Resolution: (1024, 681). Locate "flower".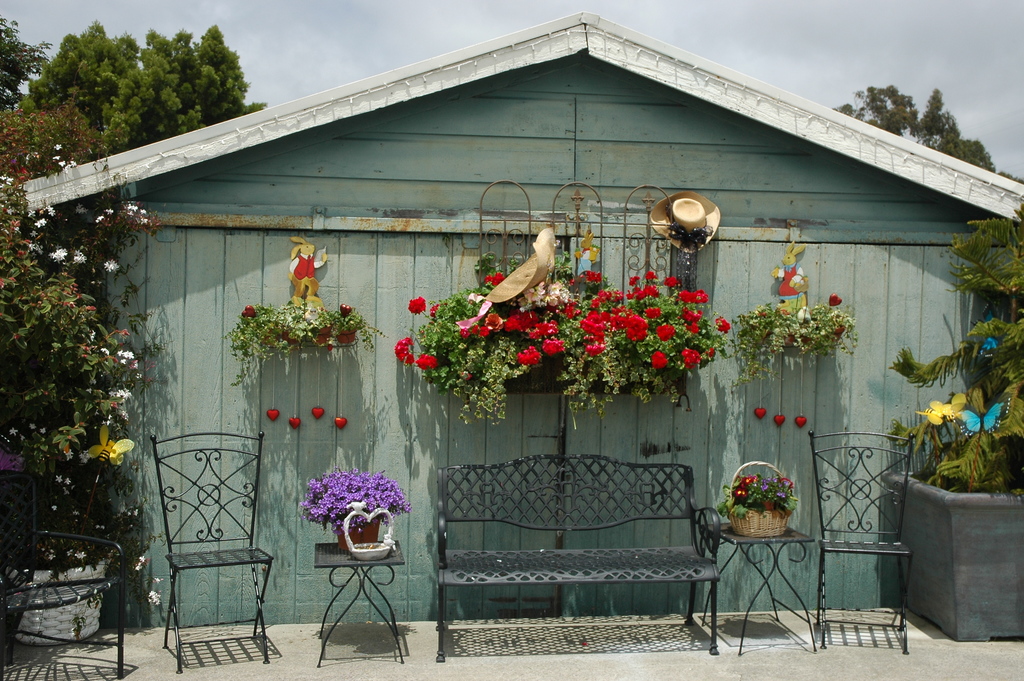
rect(134, 555, 147, 575).
